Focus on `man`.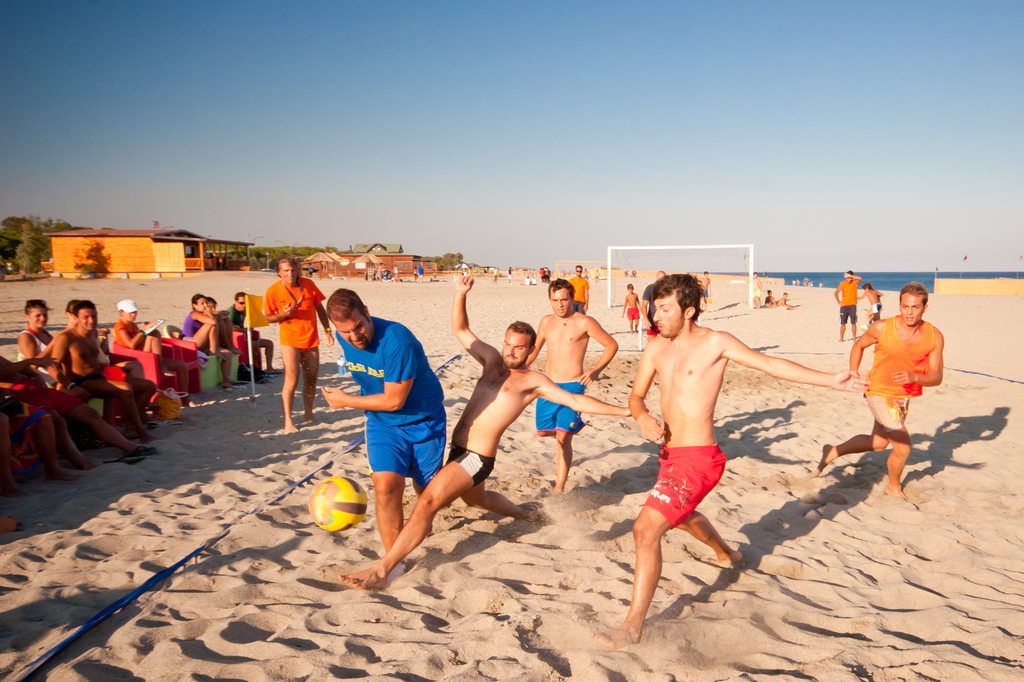
Focused at {"left": 855, "top": 285, "right": 886, "bottom": 326}.
